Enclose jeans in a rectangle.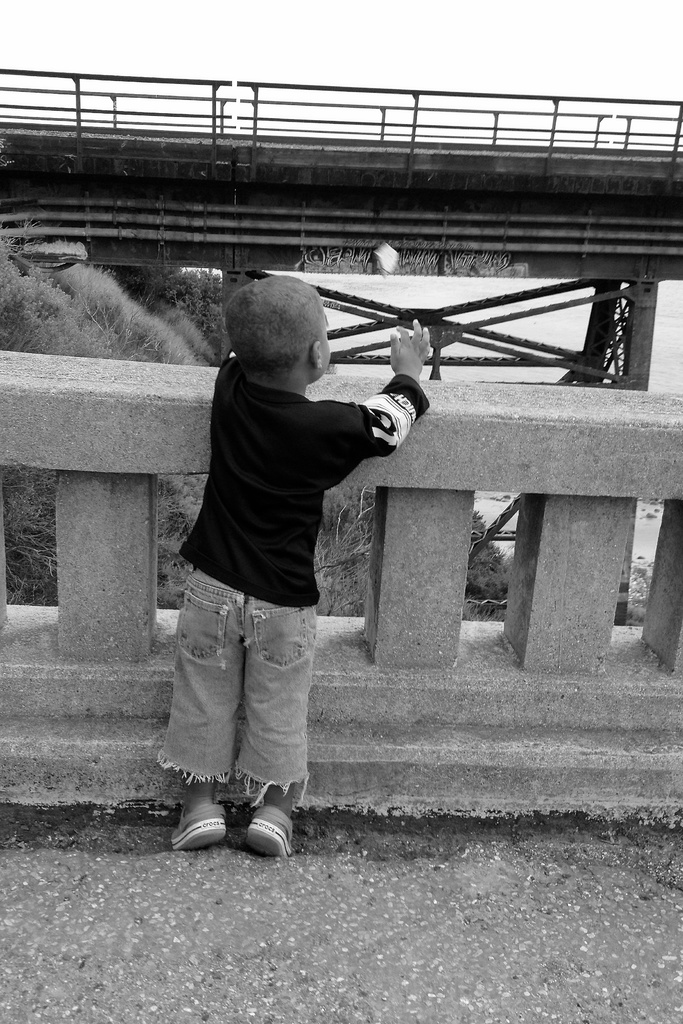
rect(152, 587, 335, 833).
